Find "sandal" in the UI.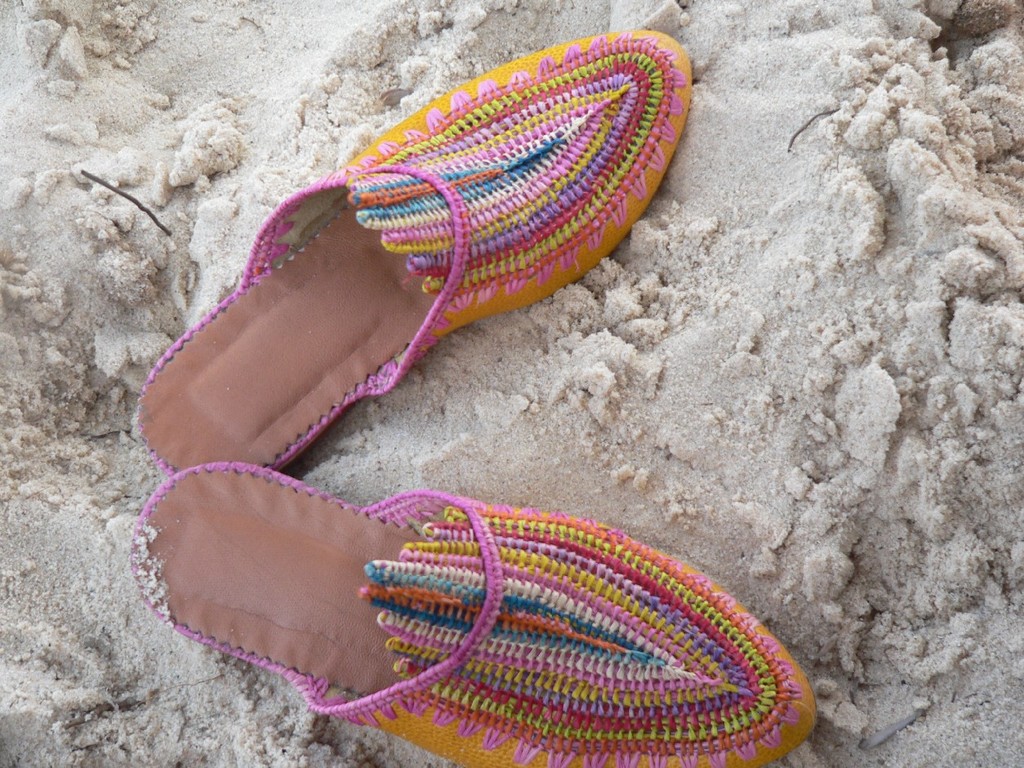
UI element at 131,460,817,767.
